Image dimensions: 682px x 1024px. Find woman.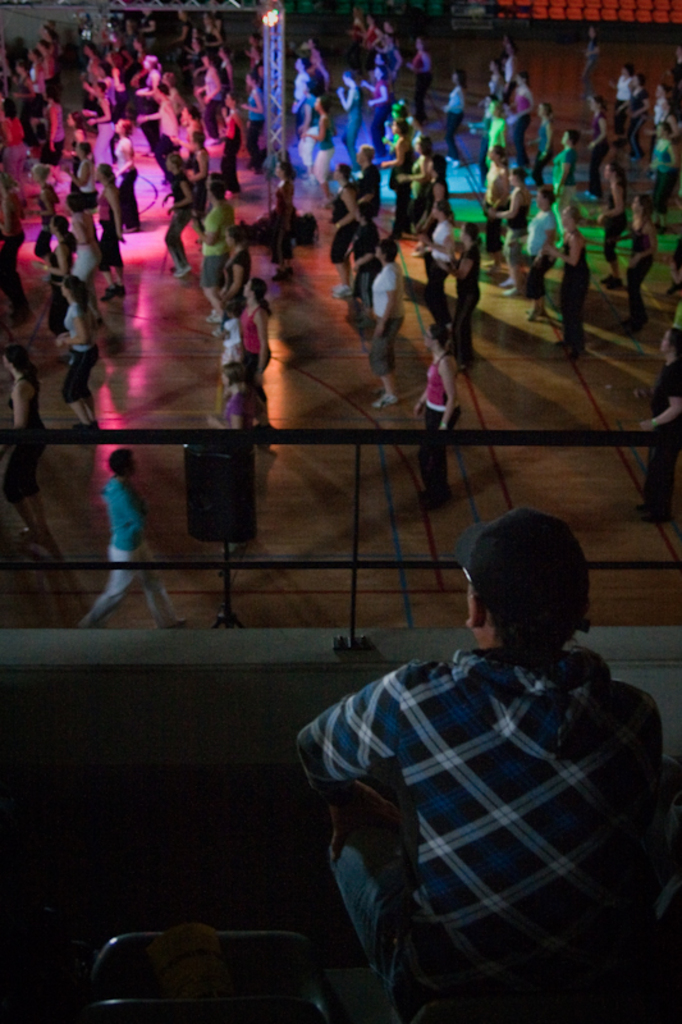
<bbox>60, 275, 100, 445</bbox>.
